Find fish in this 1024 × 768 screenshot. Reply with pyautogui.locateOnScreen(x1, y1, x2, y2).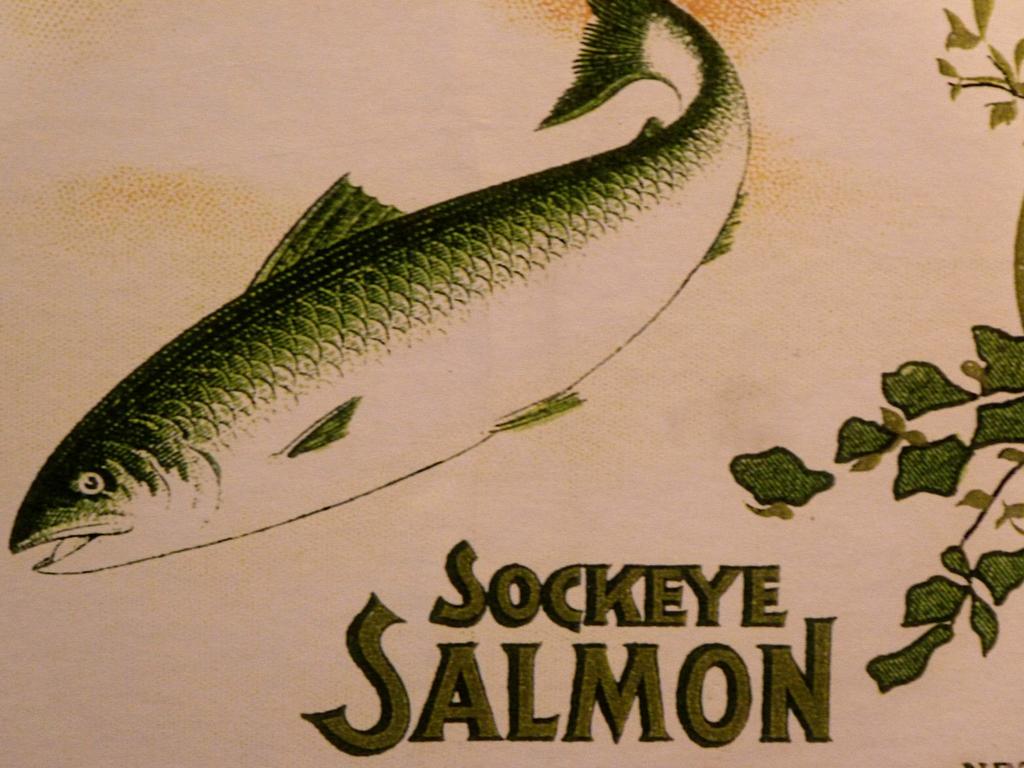
pyautogui.locateOnScreen(45, 61, 875, 598).
